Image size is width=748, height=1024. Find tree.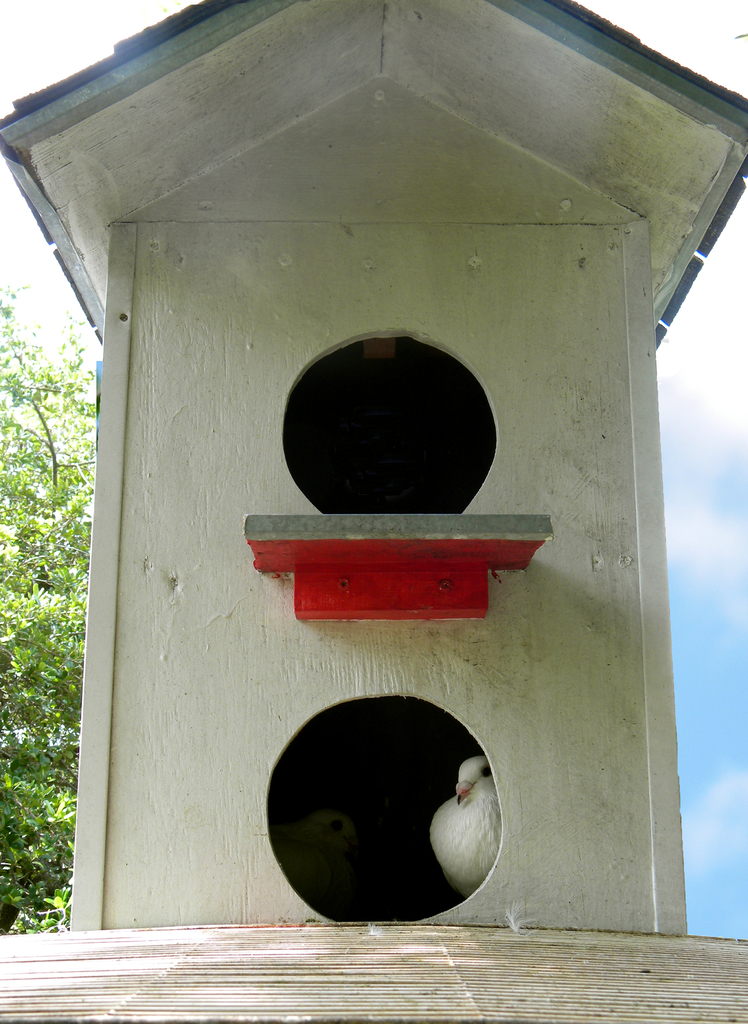
box=[0, 226, 99, 934].
